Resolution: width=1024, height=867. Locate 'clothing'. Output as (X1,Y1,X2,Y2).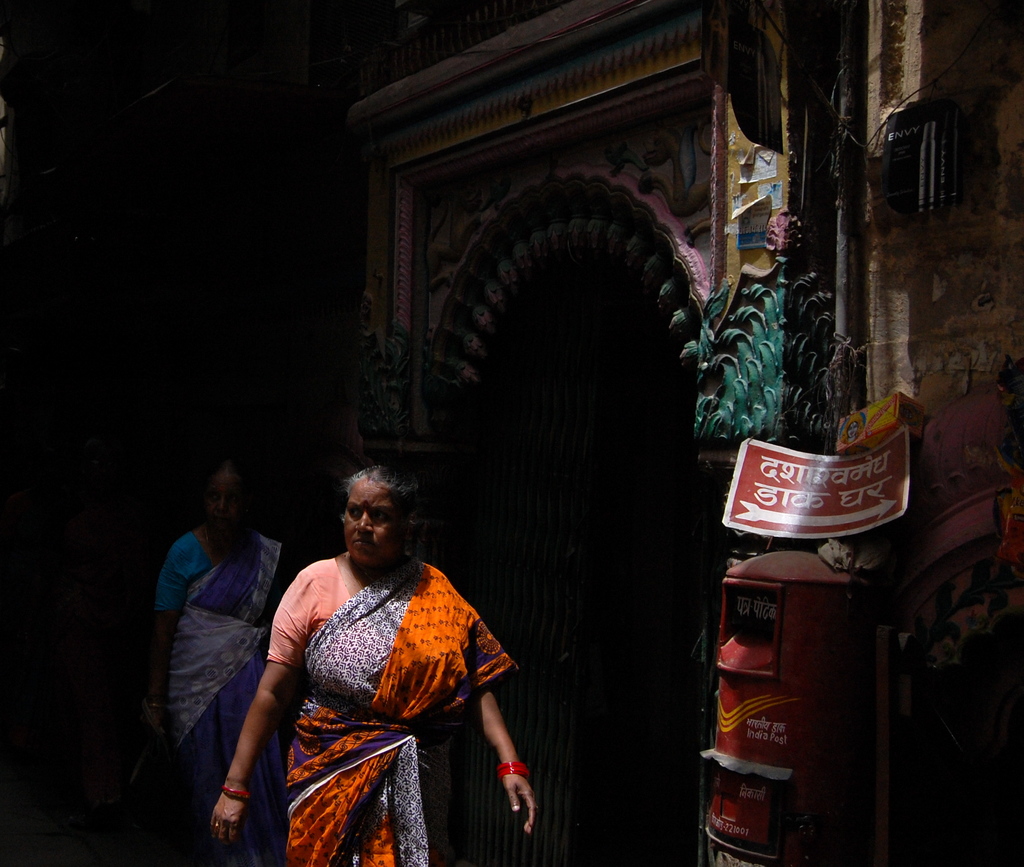
(156,529,288,866).
